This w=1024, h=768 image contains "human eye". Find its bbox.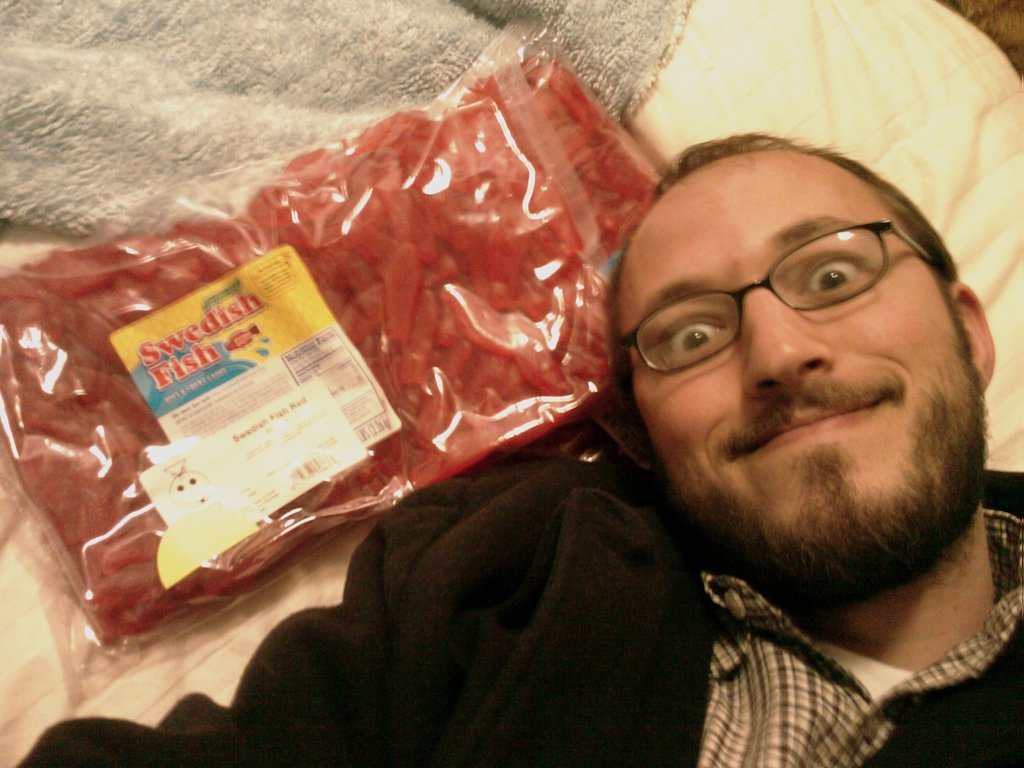
[797,246,869,300].
